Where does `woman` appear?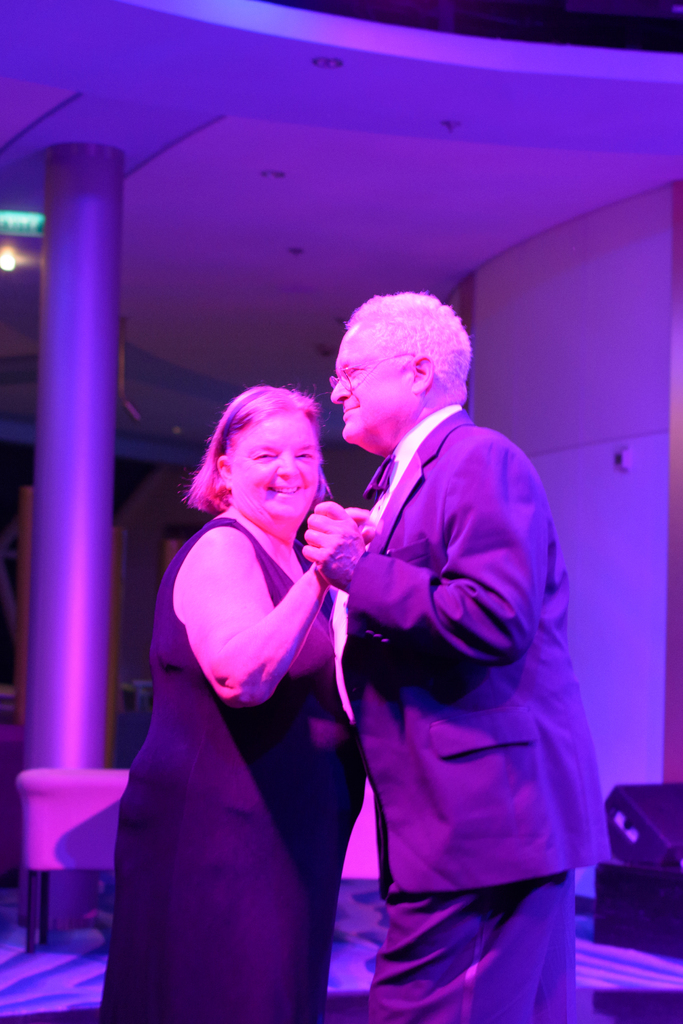
Appears at left=86, top=381, right=384, bottom=1023.
